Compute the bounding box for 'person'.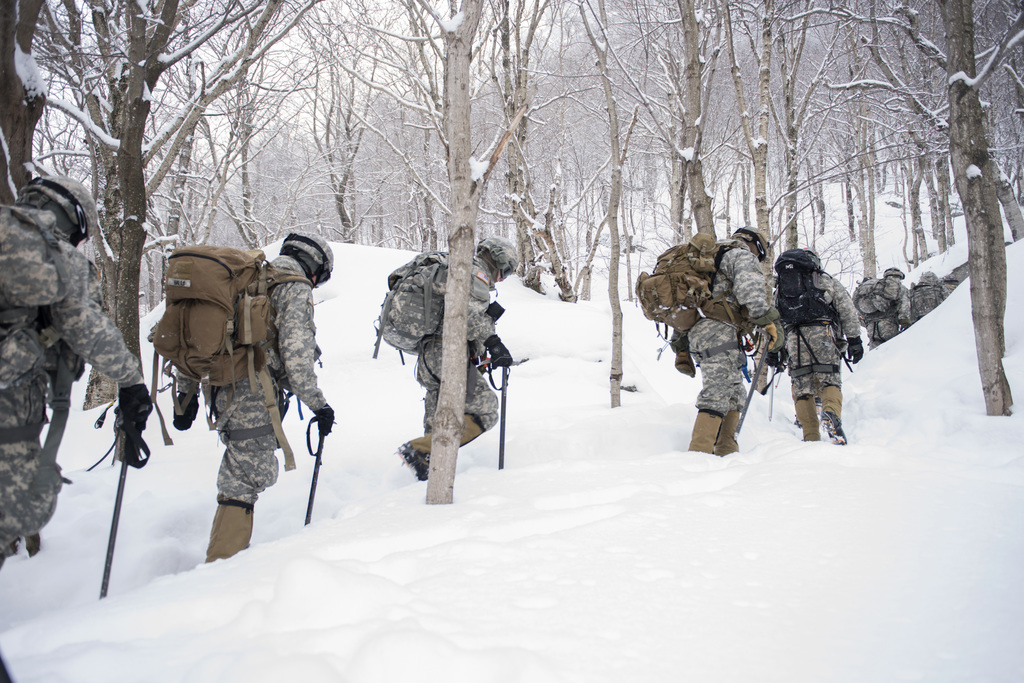
<region>205, 227, 350, 572</region>.
